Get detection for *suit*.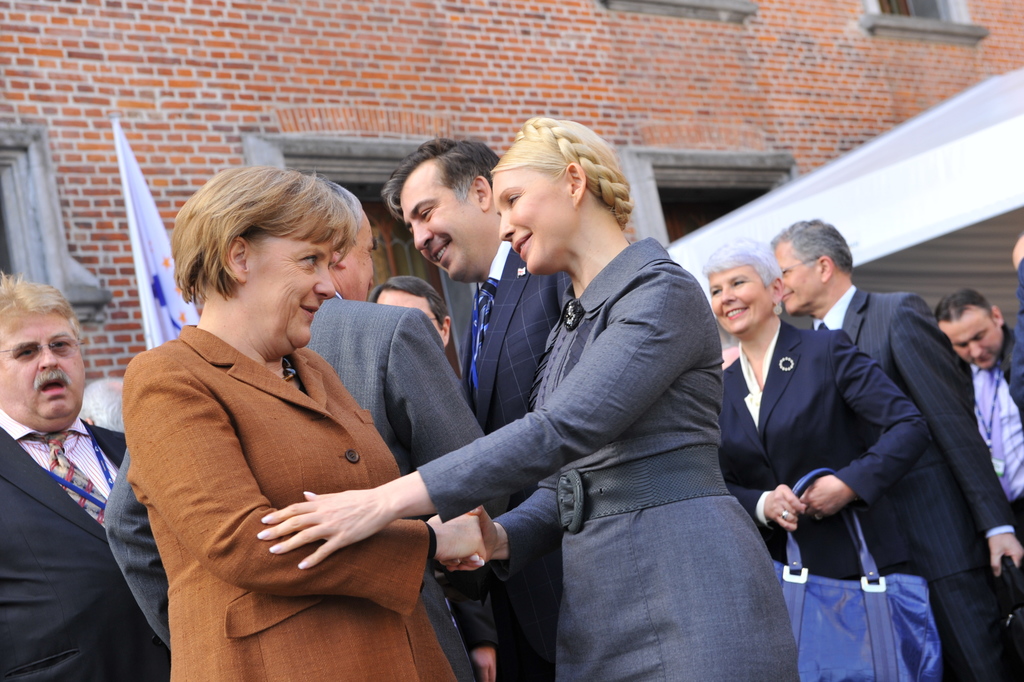
Detection: (455, 244, 578, 681).
